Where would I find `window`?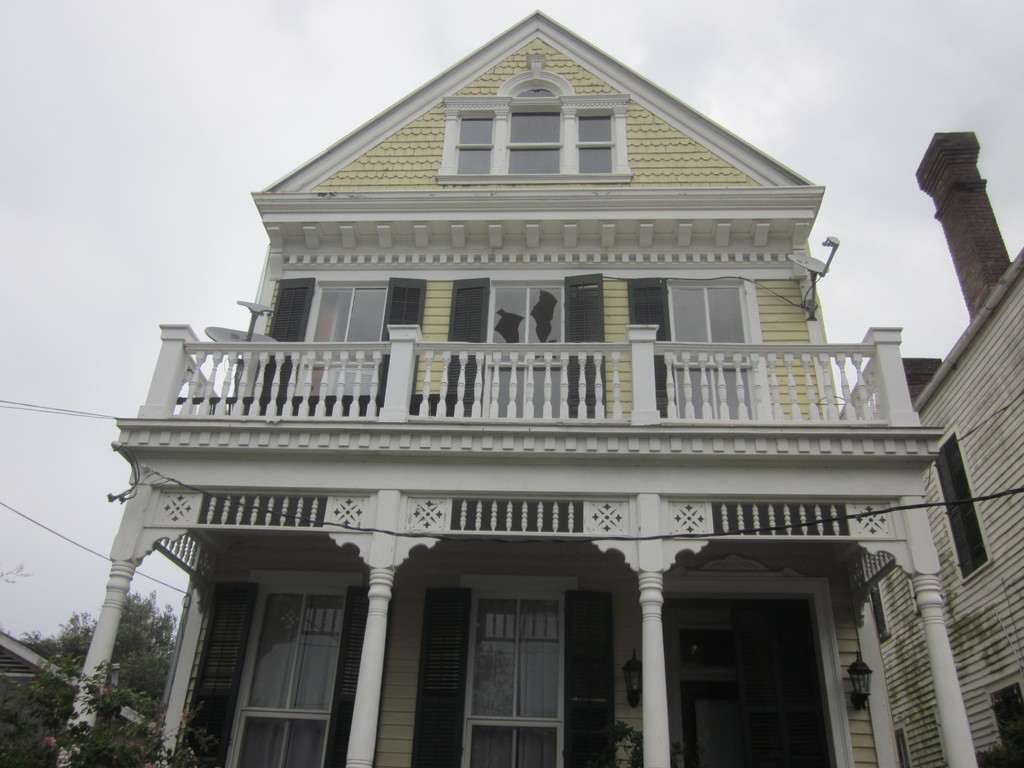
At x1=183 y1=549 x2=364 y2=735.
